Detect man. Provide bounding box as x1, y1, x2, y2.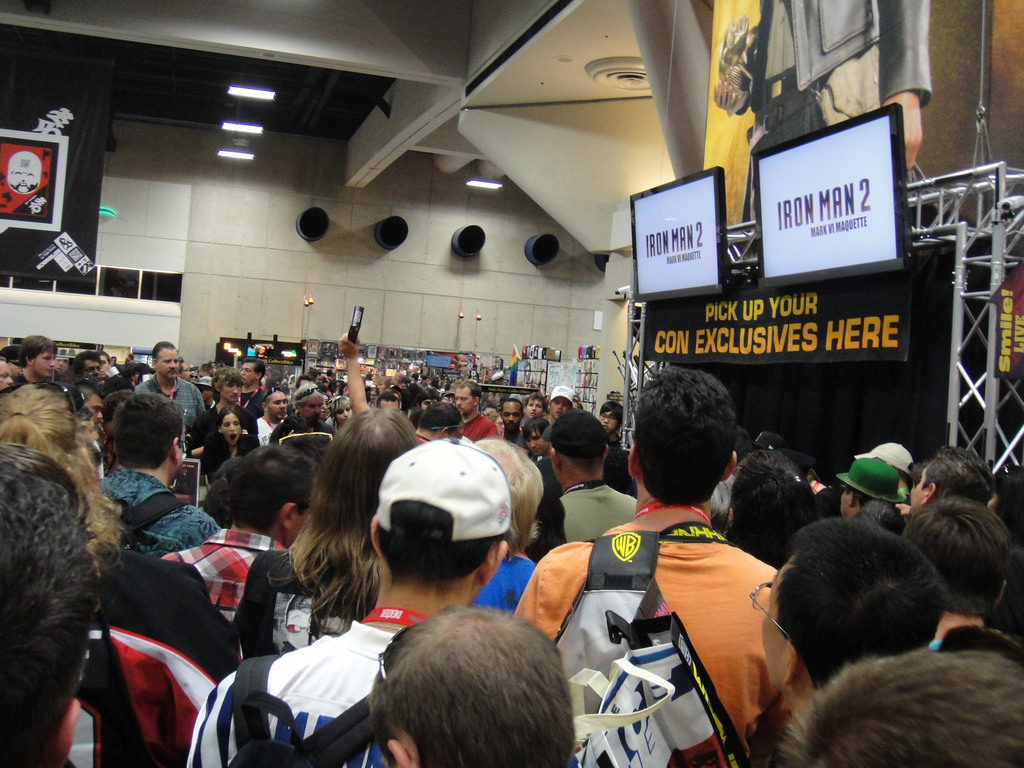
756, 515, 936, 767.
